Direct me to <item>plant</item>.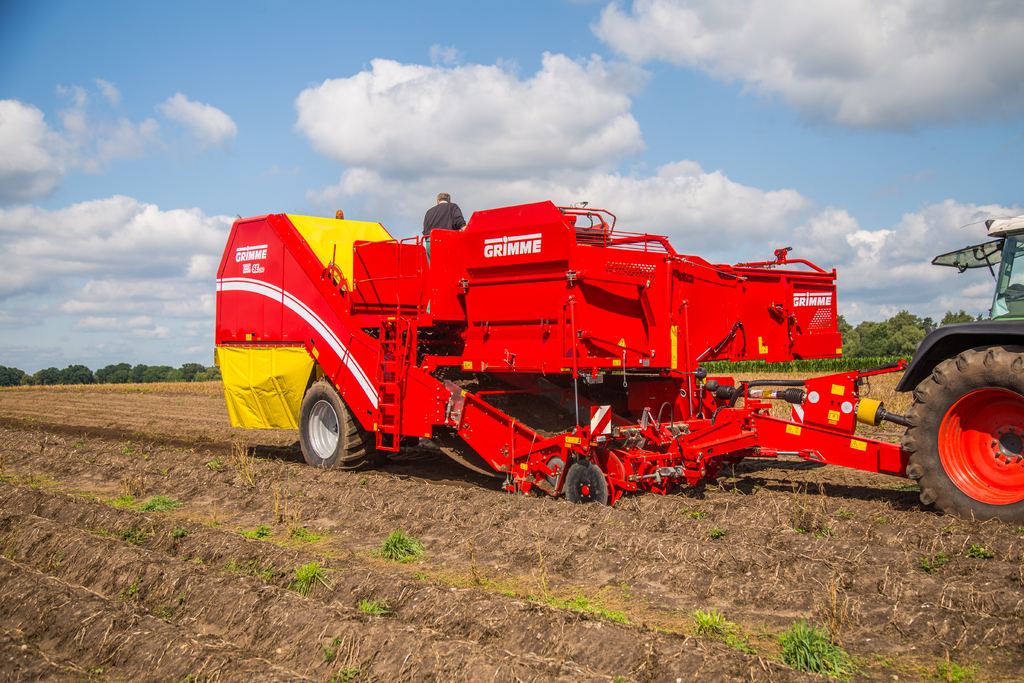
Direction: bbox=(3, 542, 19, 561).
